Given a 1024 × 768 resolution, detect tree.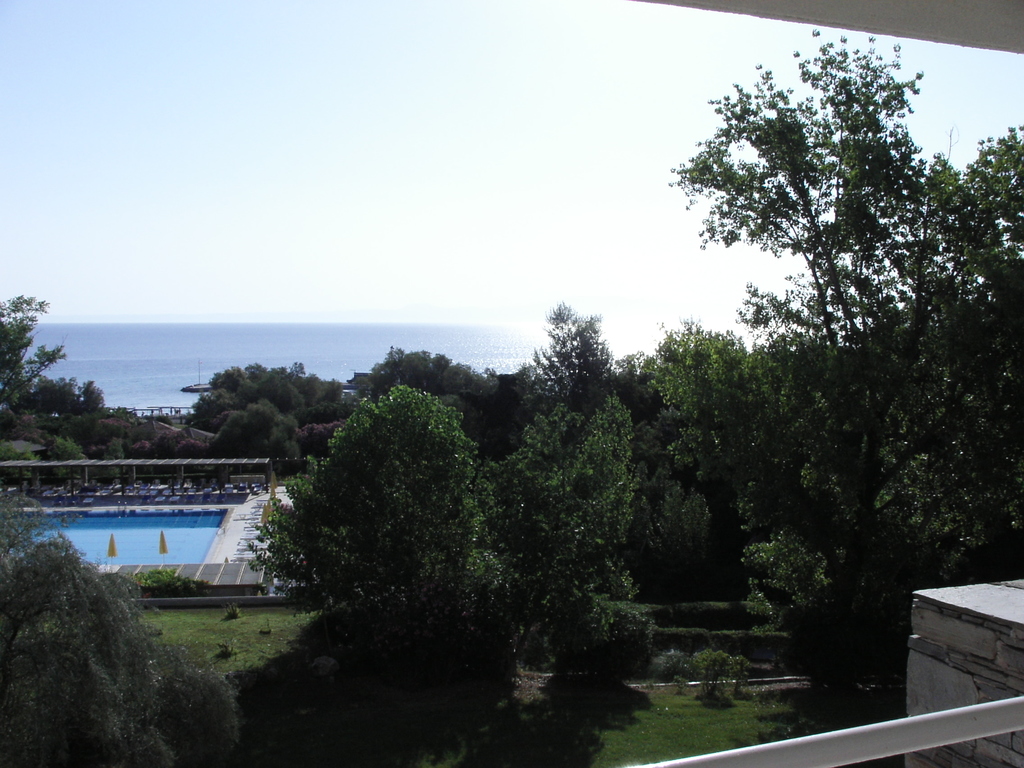
0, 482, 240, 767.
